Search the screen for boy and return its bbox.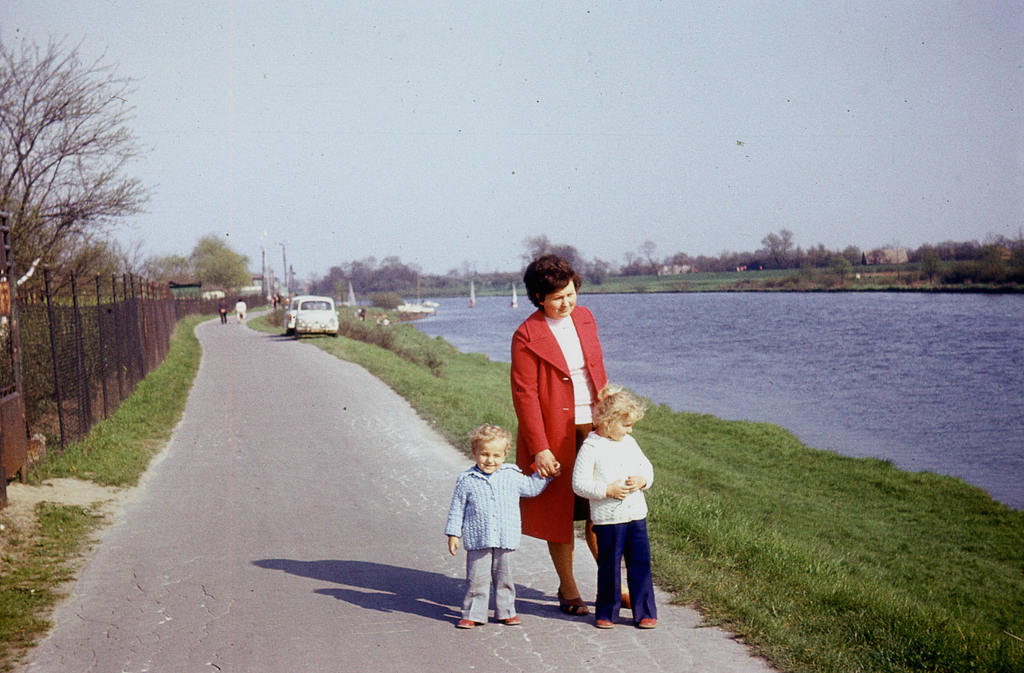
Found: x1=442, y1=421, x2=540, y2=630.
